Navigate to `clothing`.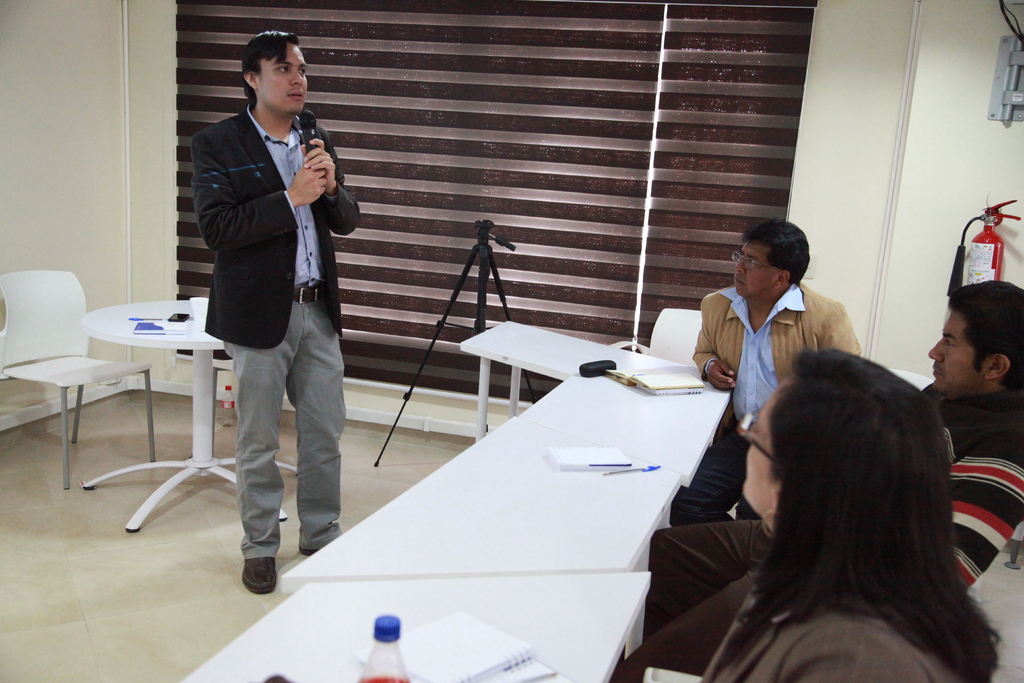
Navigation target: BBox(671, 283, 864, 529).
